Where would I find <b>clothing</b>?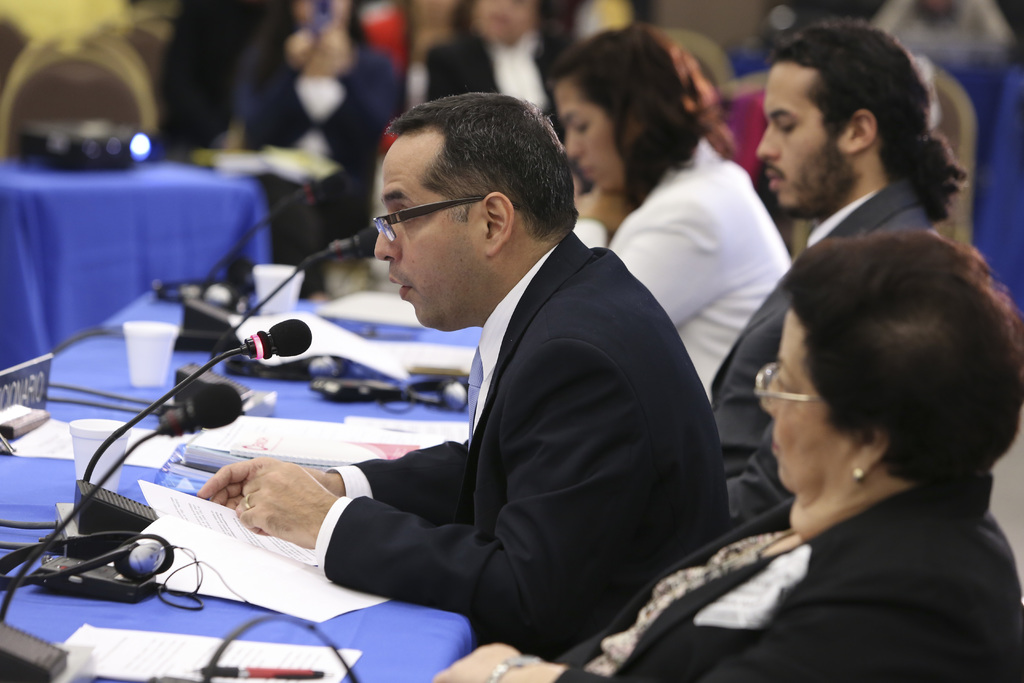
At bbox(573, 146, 801, 398).
